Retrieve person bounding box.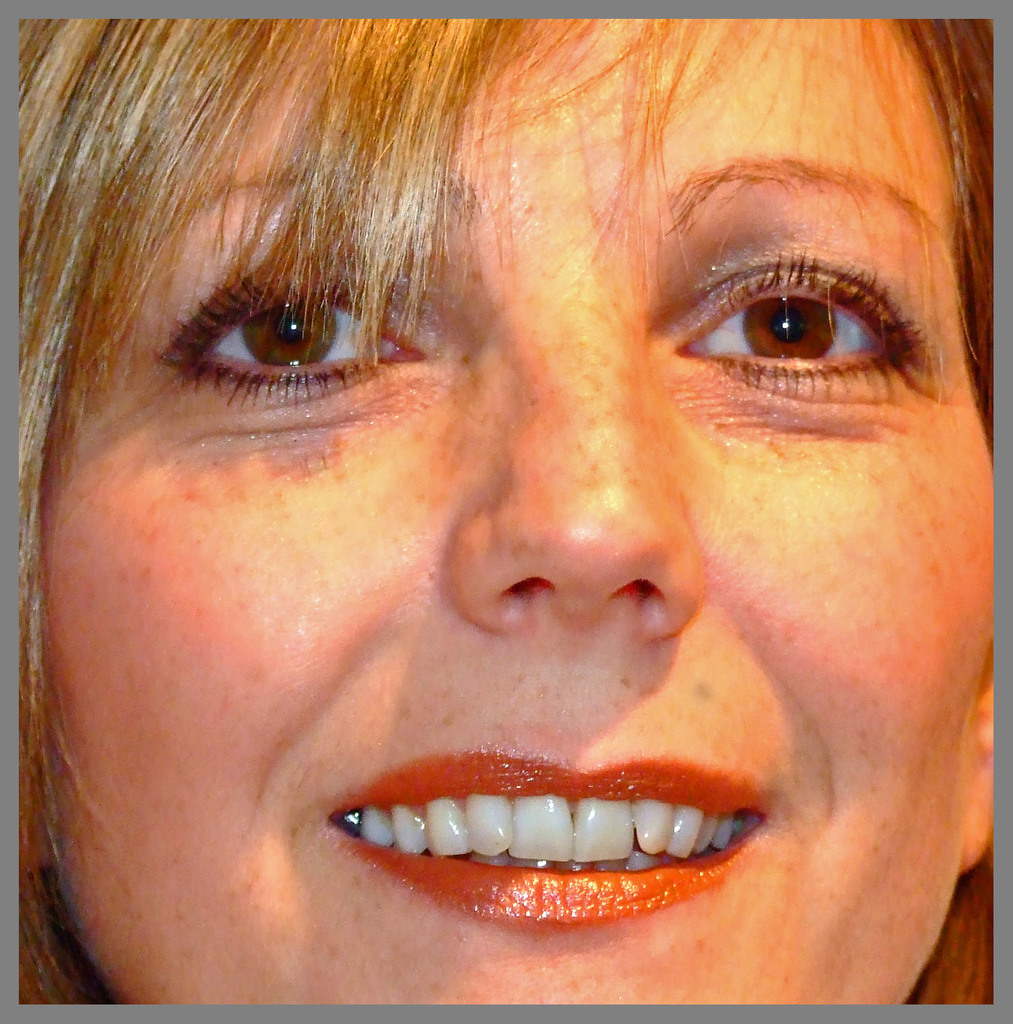
Bounding box: select_region(0, 15, 1012, 1023).
